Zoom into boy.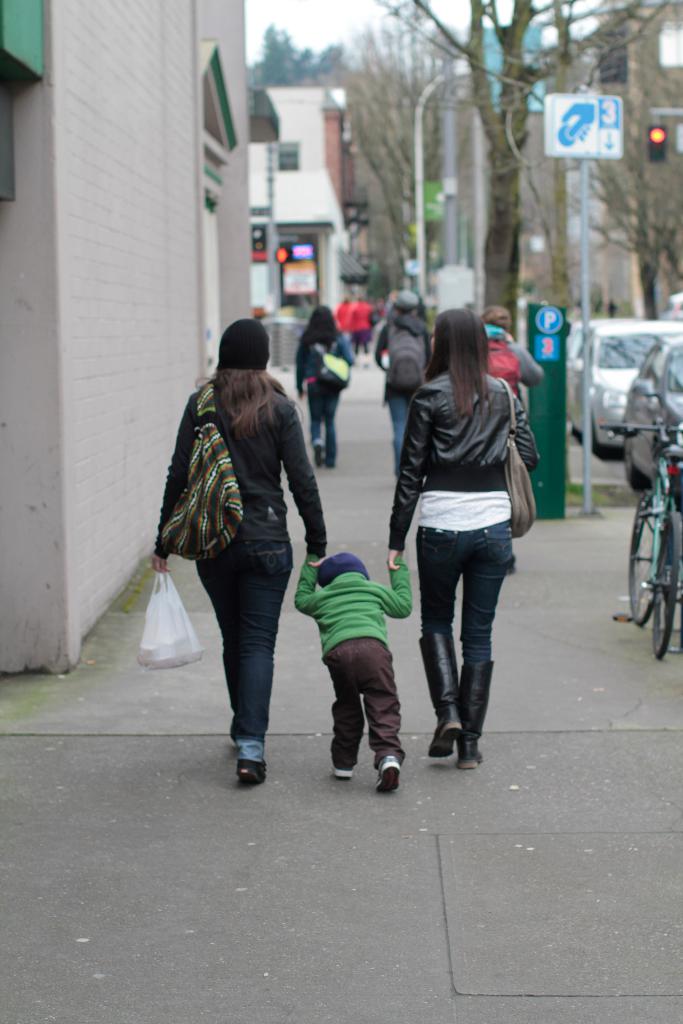
Zoom target: [302, 526, 423, 792].
